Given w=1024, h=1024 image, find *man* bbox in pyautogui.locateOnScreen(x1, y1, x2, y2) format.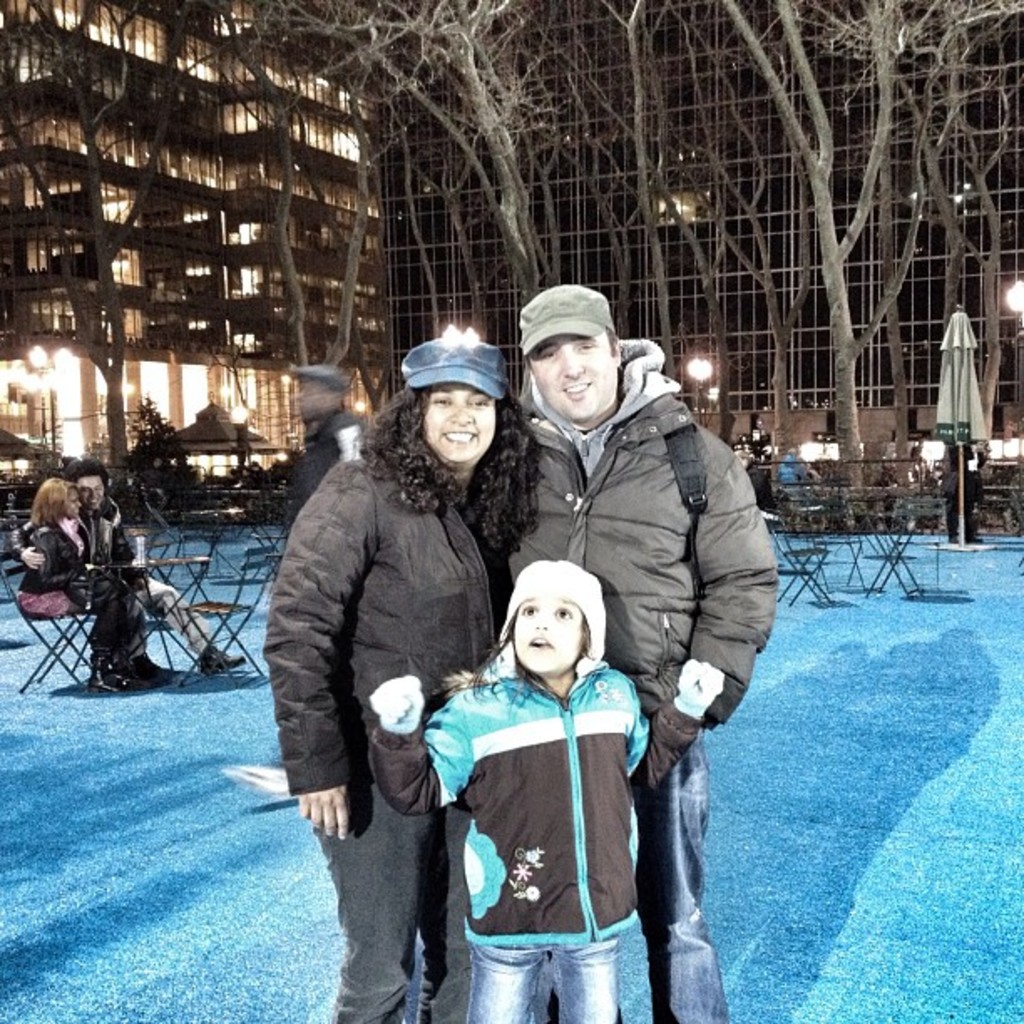
pyautogui.locateOnScreen(497, 273, 781, 1014).
